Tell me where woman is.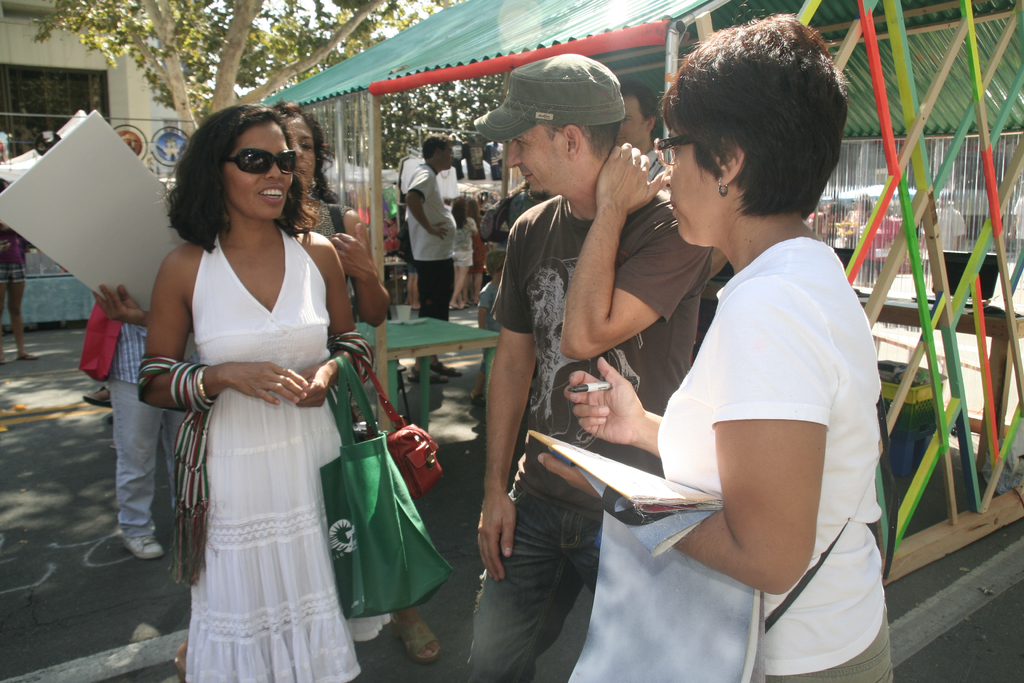
woman is at locate(173, 99, 440, 682).
